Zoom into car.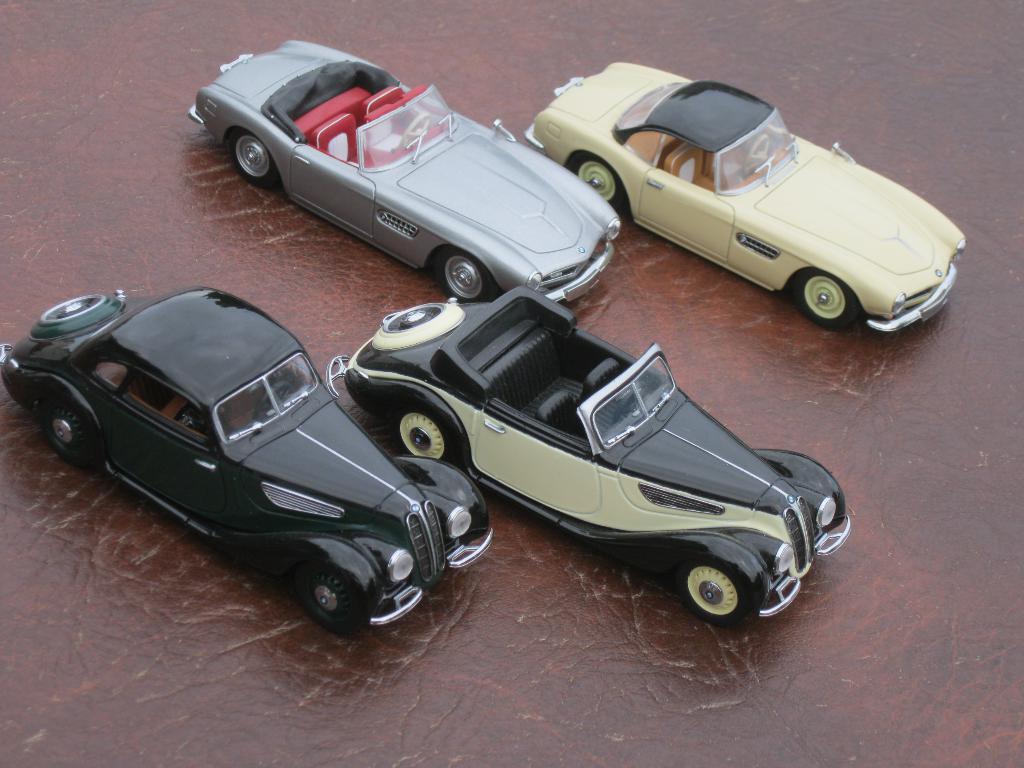
Zoom target: <box>186,37,624,304</box>.
